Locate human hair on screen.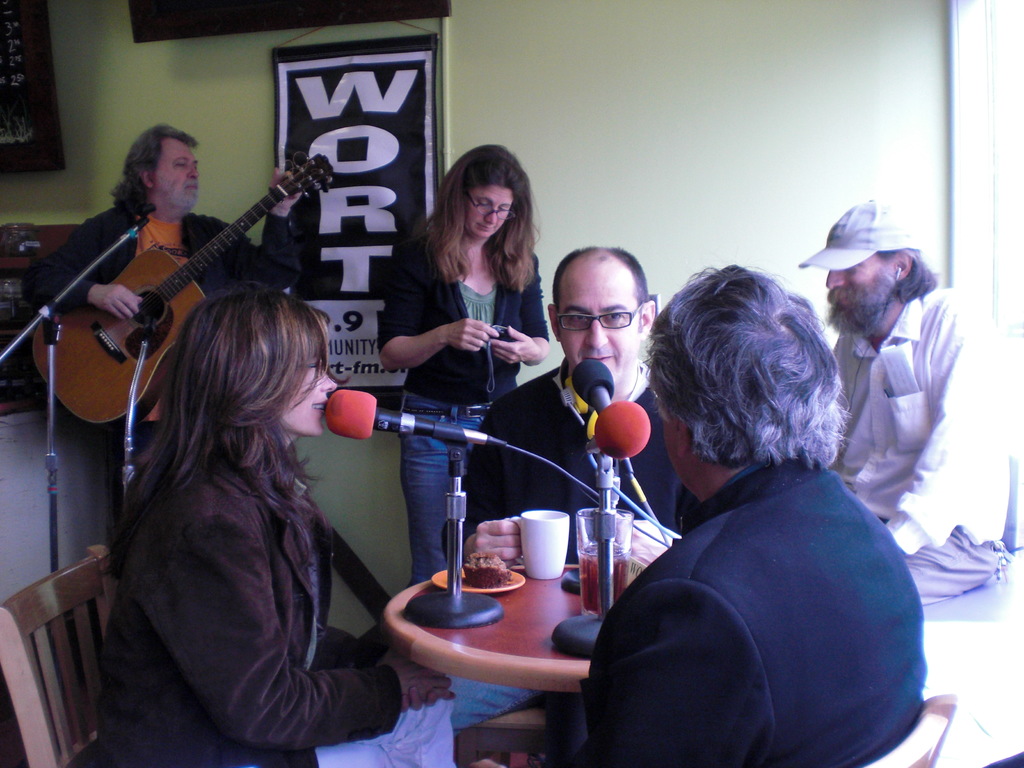
On screen at box=[876, 249, 941, 304].
